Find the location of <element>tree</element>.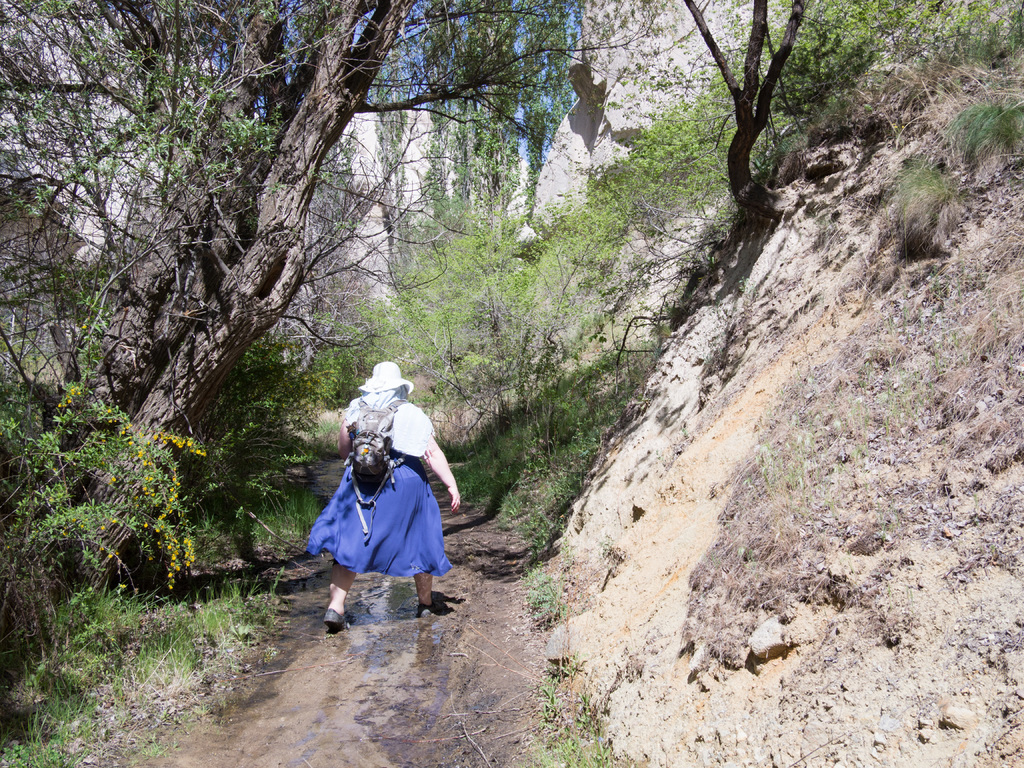
Location: (x1=0, y1=0, x2=669, y2=721).
